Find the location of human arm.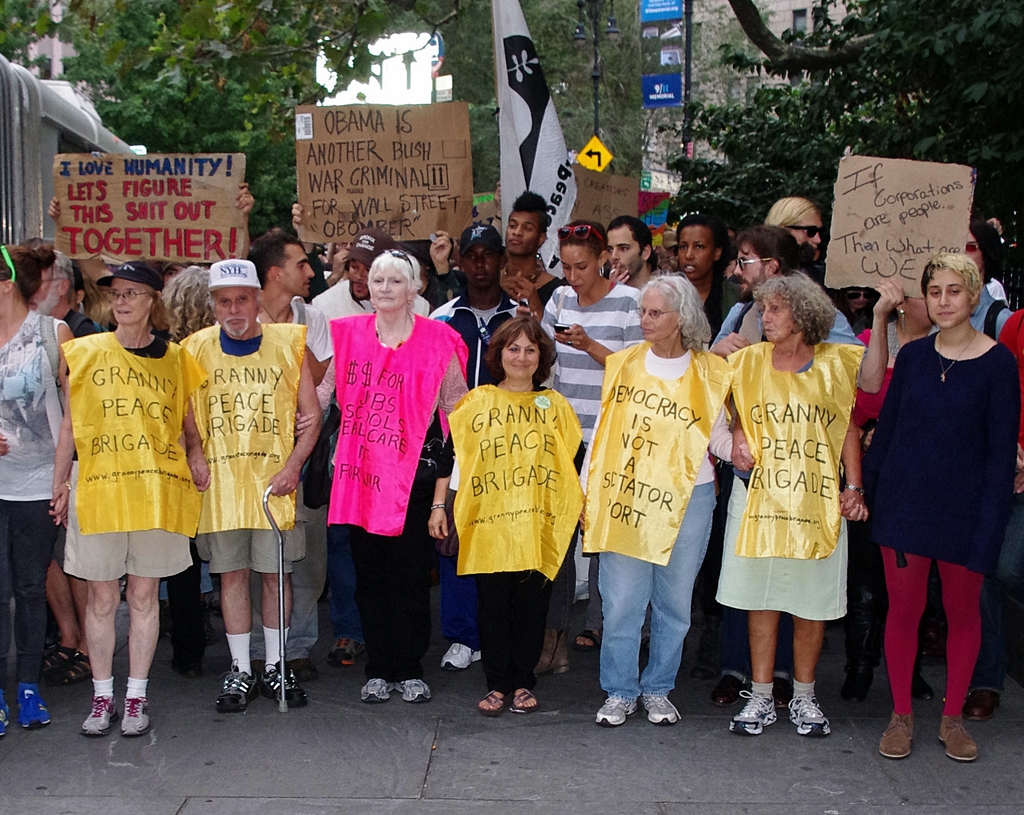
Location: bbox=[46, 472, 68, 522].
